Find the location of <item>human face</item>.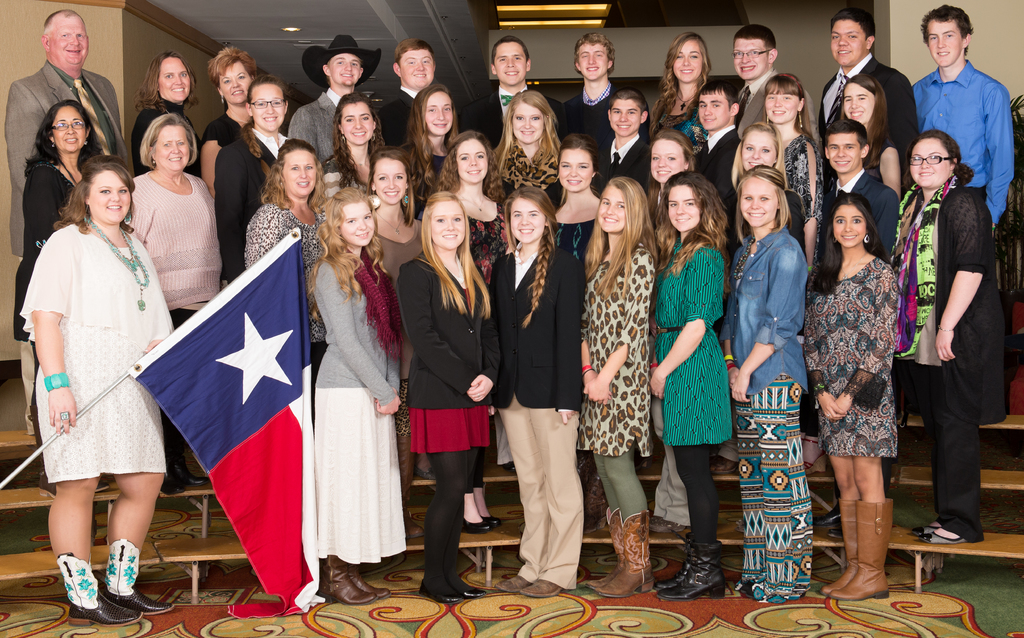
Location: detection(610, 101, 638, 135).
